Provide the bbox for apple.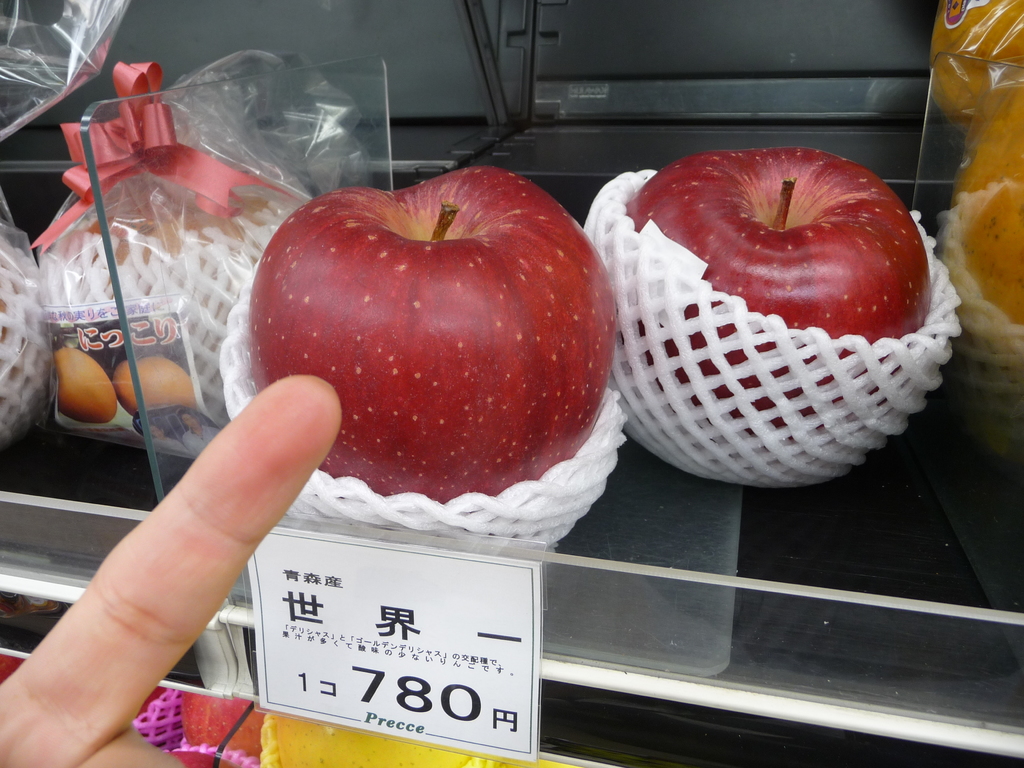
<box>618,143,930,436</box>.
